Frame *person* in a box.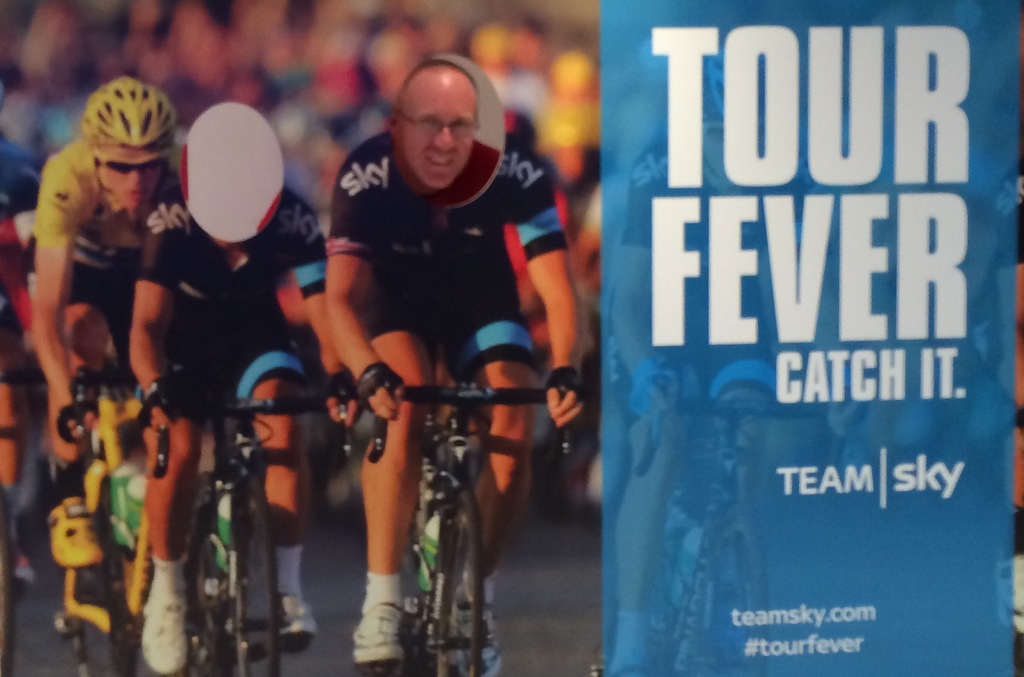
x1=28 y1=79 x2=189 y2=656.
